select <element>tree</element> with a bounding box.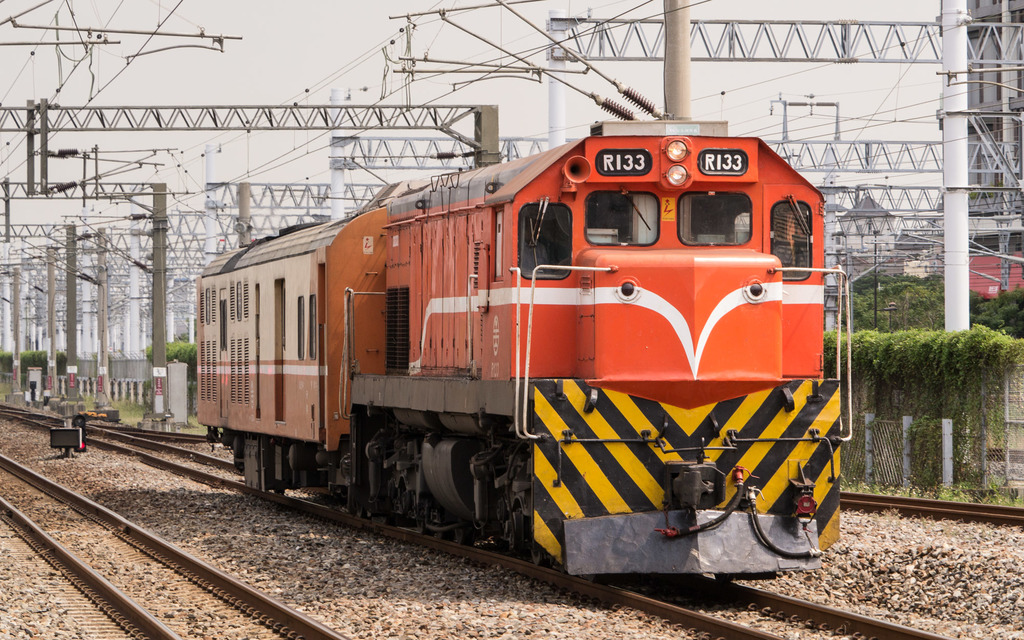
143,336,198,421.
